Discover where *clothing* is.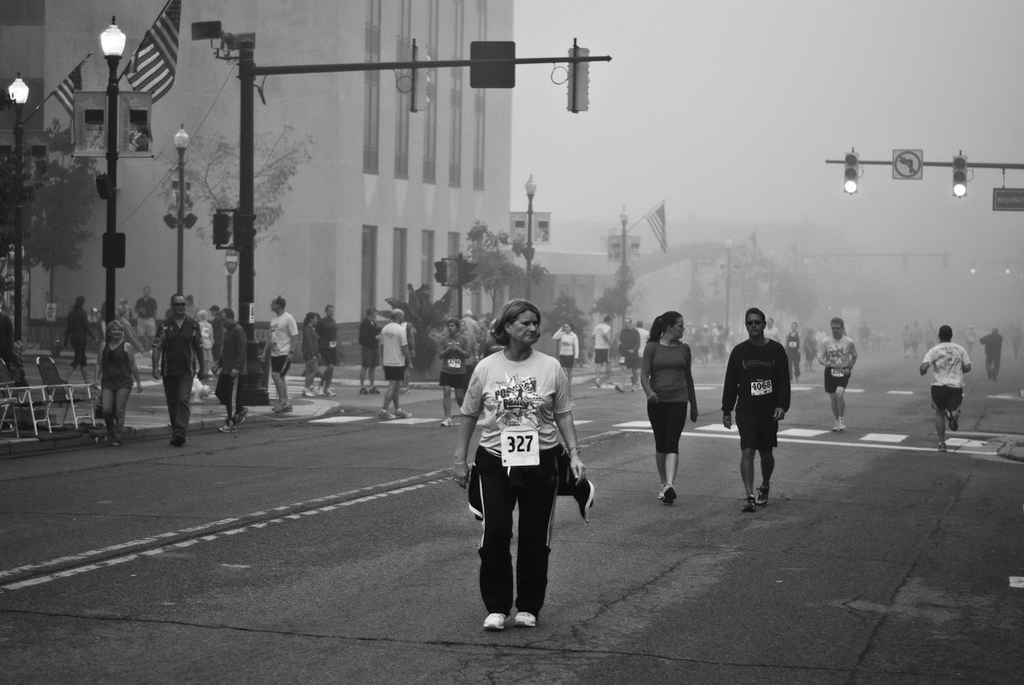
Discovered at x1=274 y1=305 x2=302 y2=375.
